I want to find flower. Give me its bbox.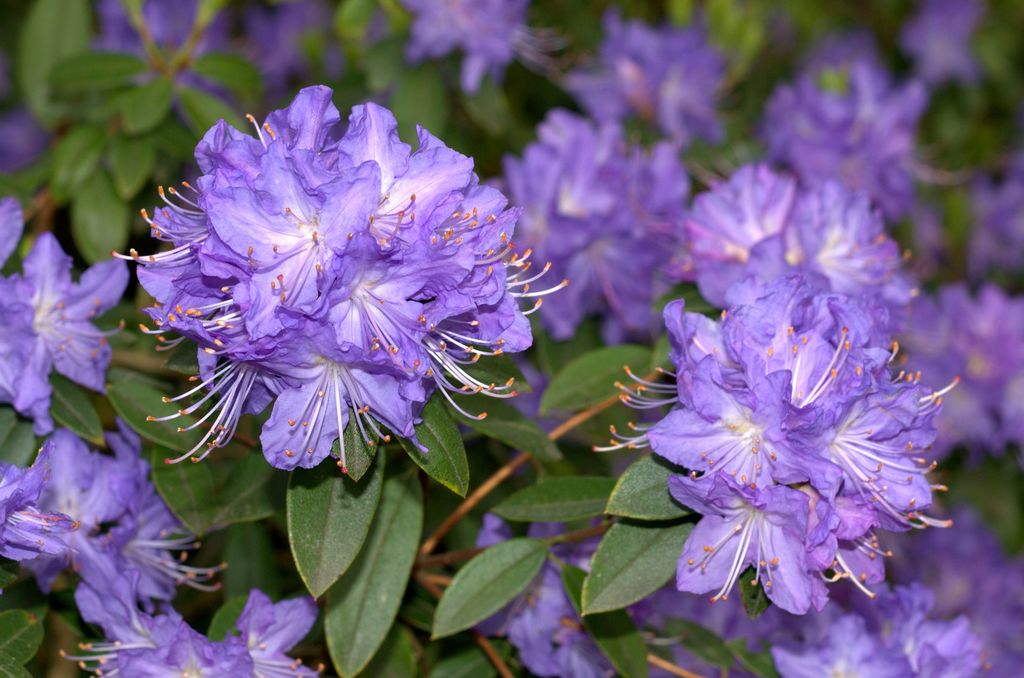
<region>955, 180, 1023, 274</region>.
